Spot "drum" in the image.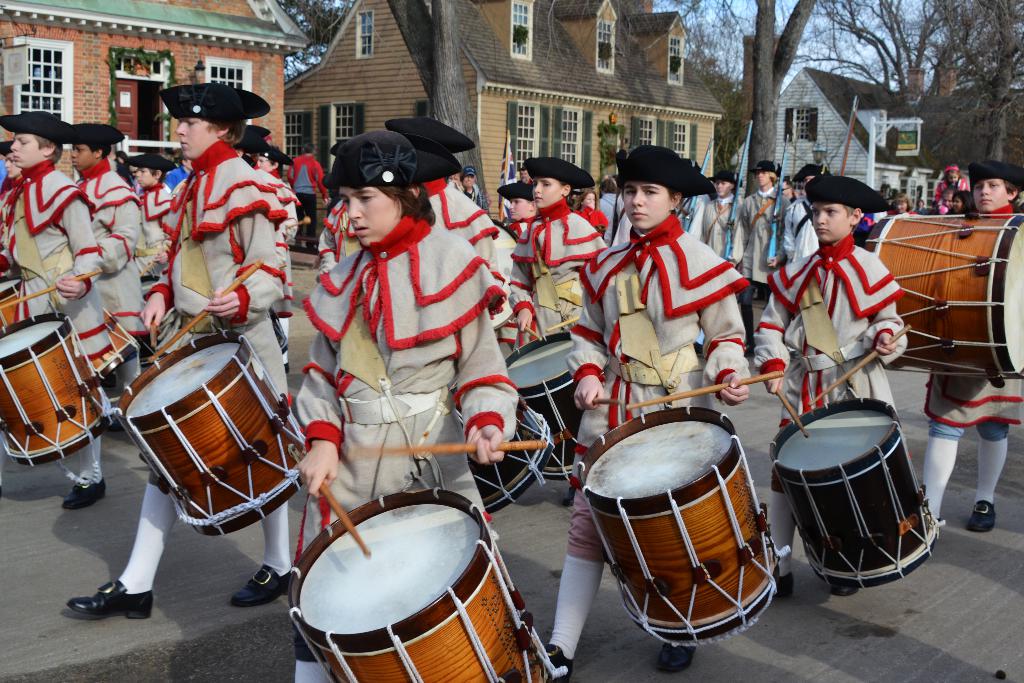
"drum" found at {"left": 865, "top": 214, "right": 1023, "bottom": 388}.
